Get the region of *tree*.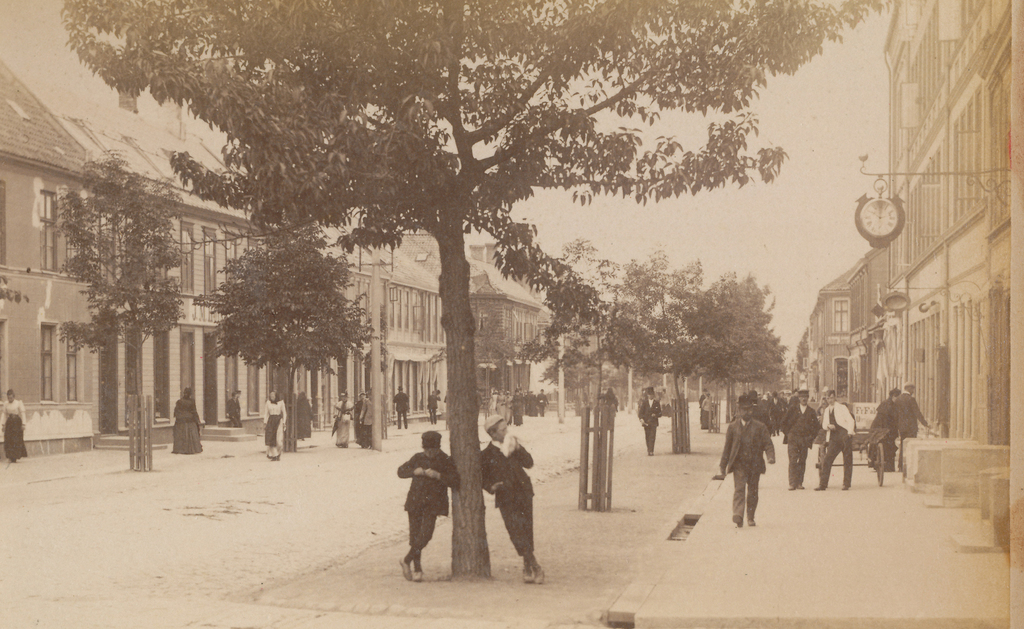
{"left": 38, "top": 144, "right": 191, "bottom": 439}.
